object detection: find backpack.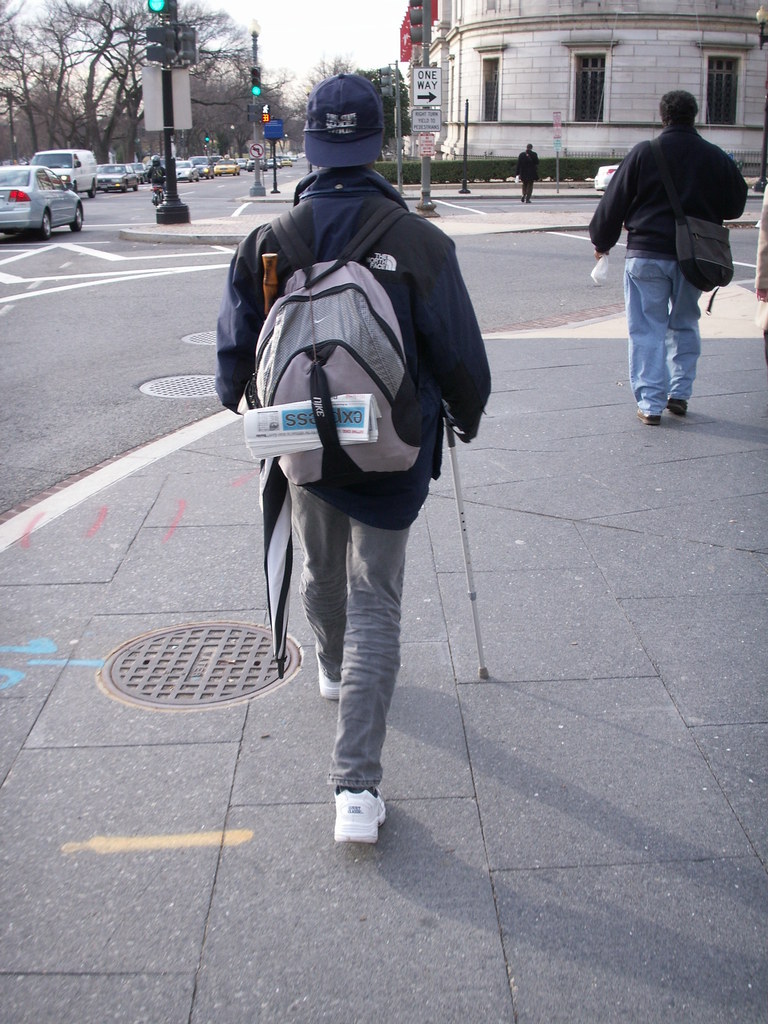
l=651, t=148, r=742, b=298.
